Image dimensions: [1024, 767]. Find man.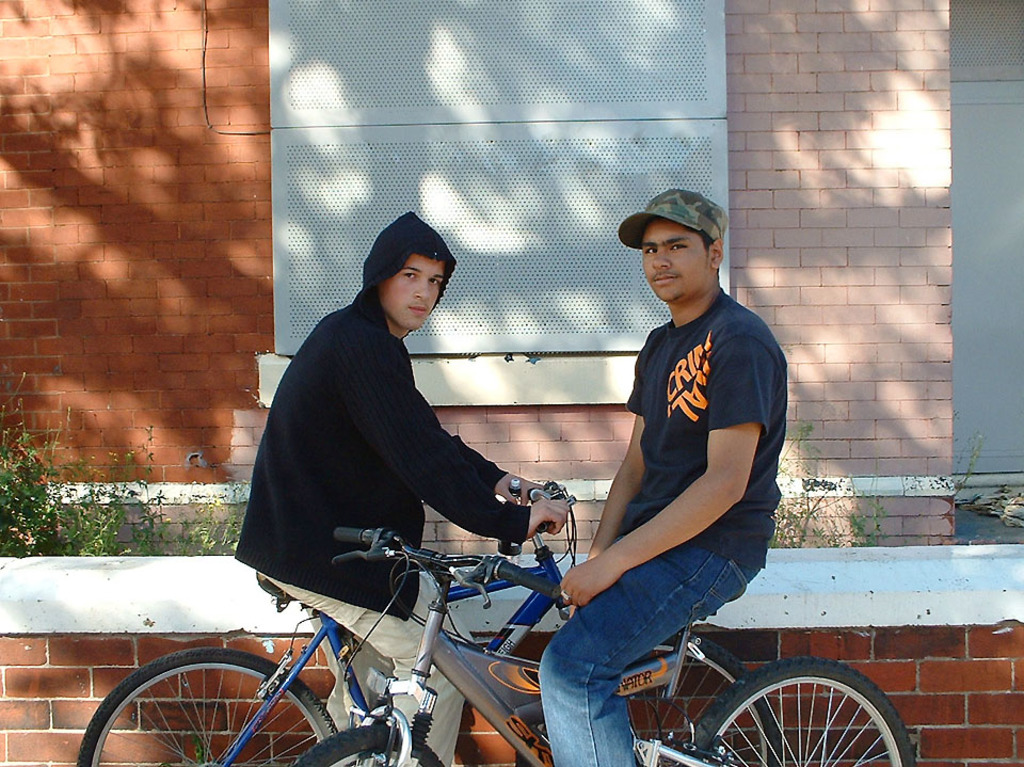
[left=547, top=181, right=810, bottom=764].
